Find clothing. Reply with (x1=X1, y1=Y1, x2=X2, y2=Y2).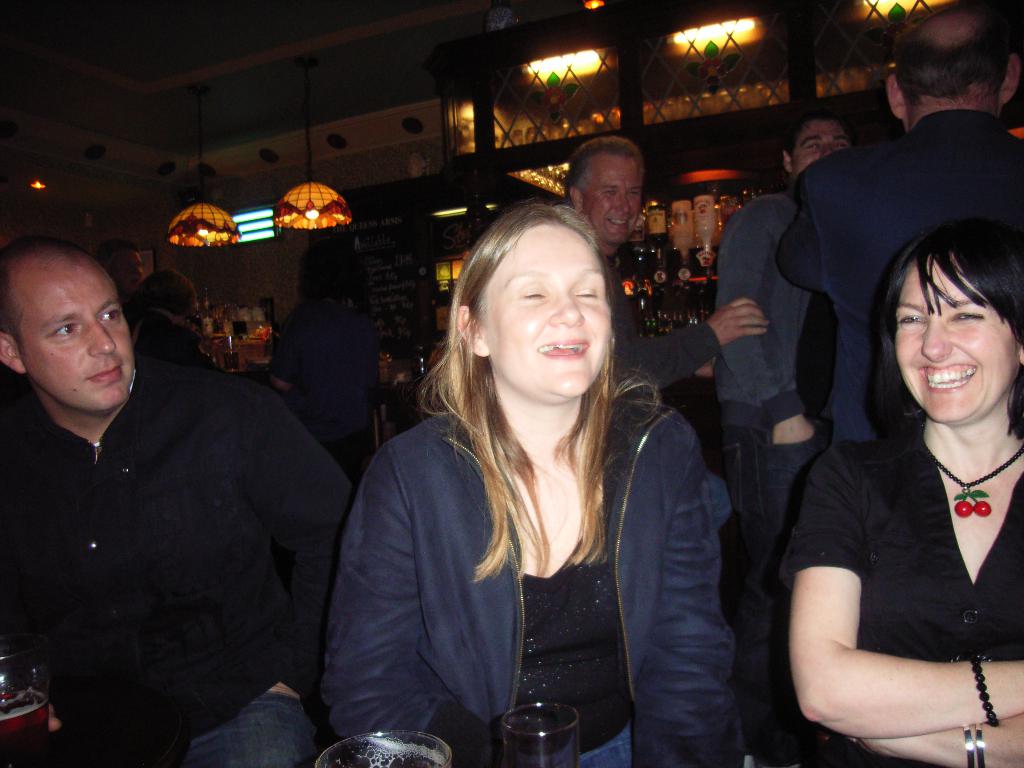
(x1=783, y1=102, x2=1023, y2=445).
